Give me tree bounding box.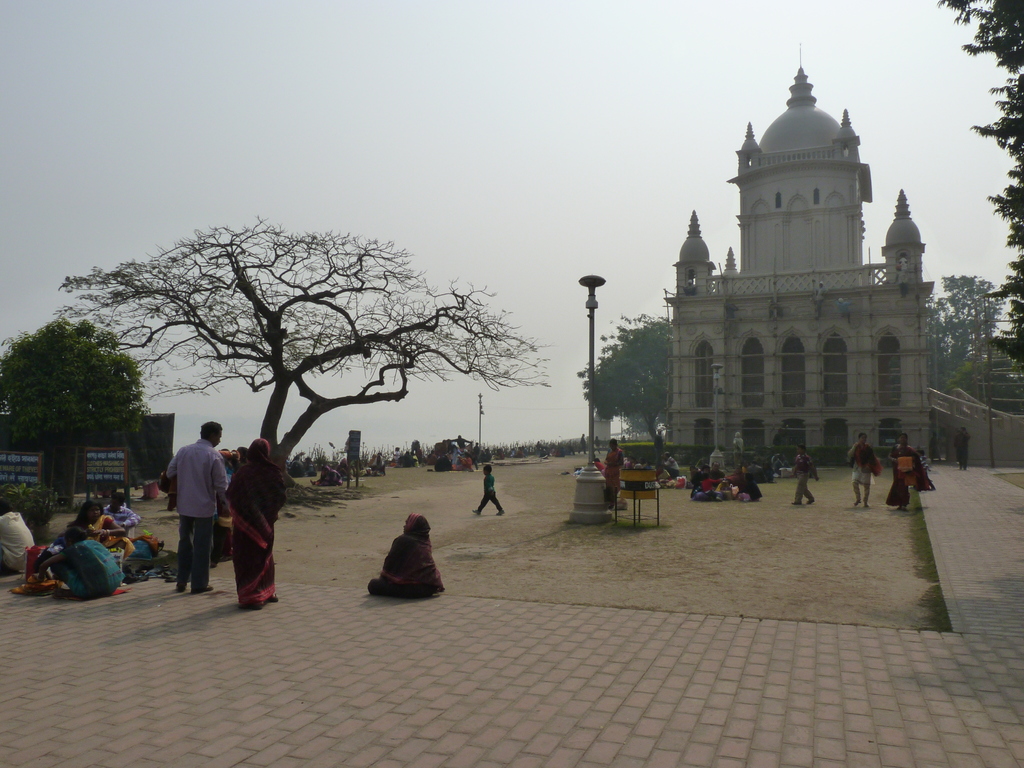
915 268 1004 404.
